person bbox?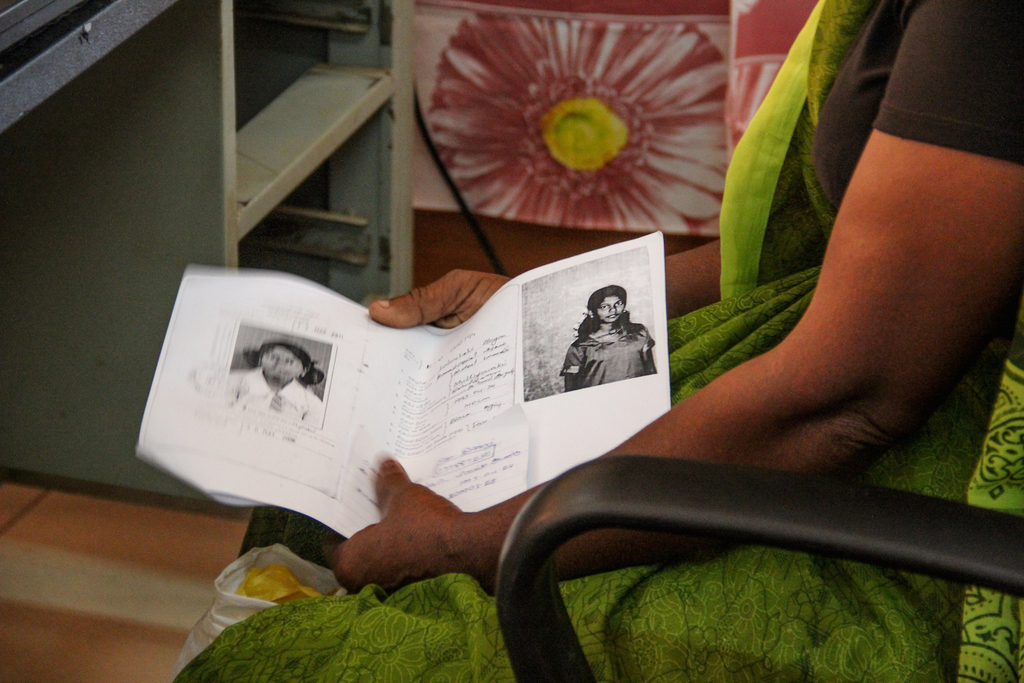
236/344/319/435
